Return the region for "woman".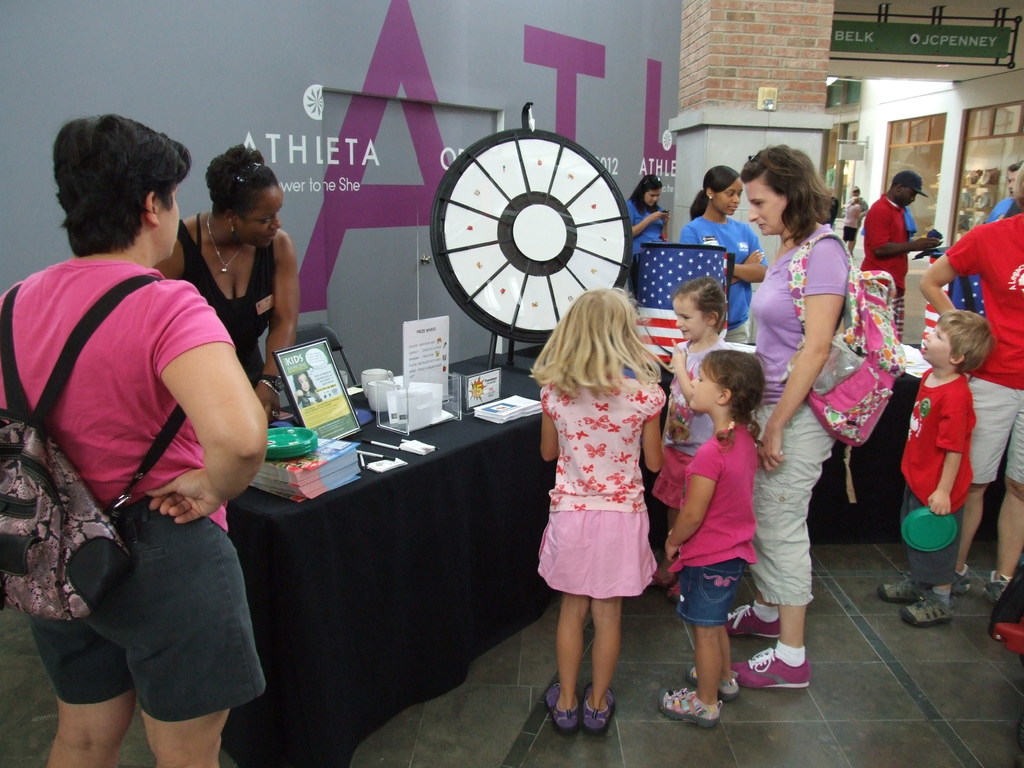
[x1=620, y1=173, x2=677, y2=274].
